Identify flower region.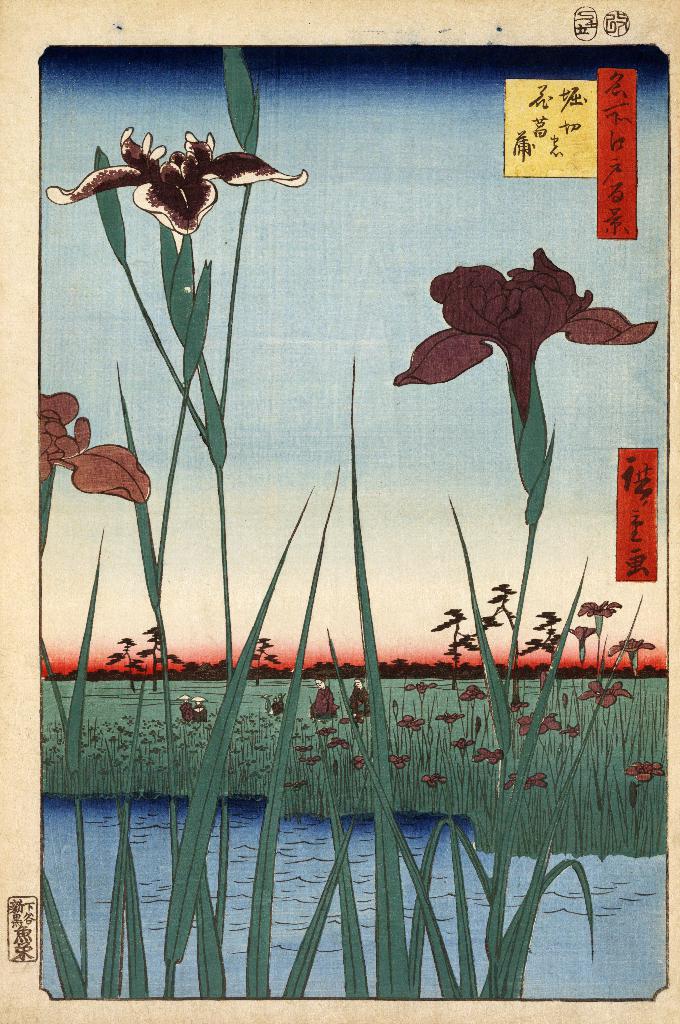
Region: Rect(396, 241, 658, 390).
